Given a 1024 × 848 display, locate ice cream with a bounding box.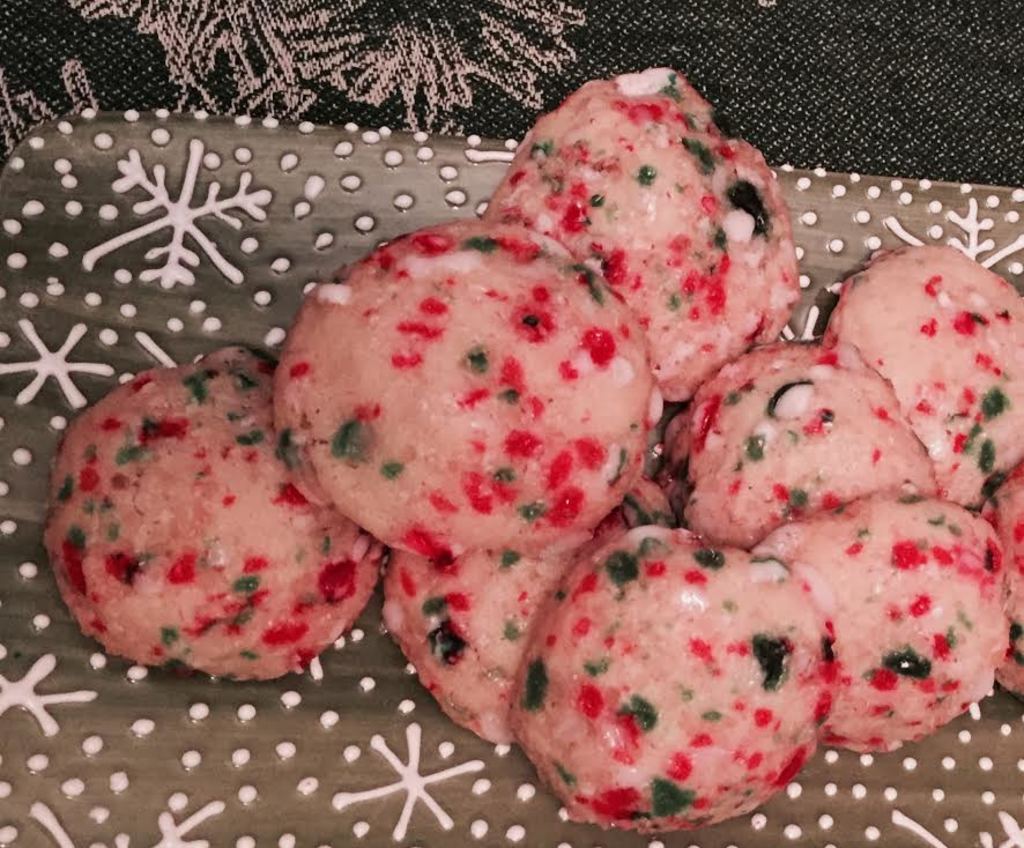
Located: [x1=978, y1=477, x2=1023, y2=700].
